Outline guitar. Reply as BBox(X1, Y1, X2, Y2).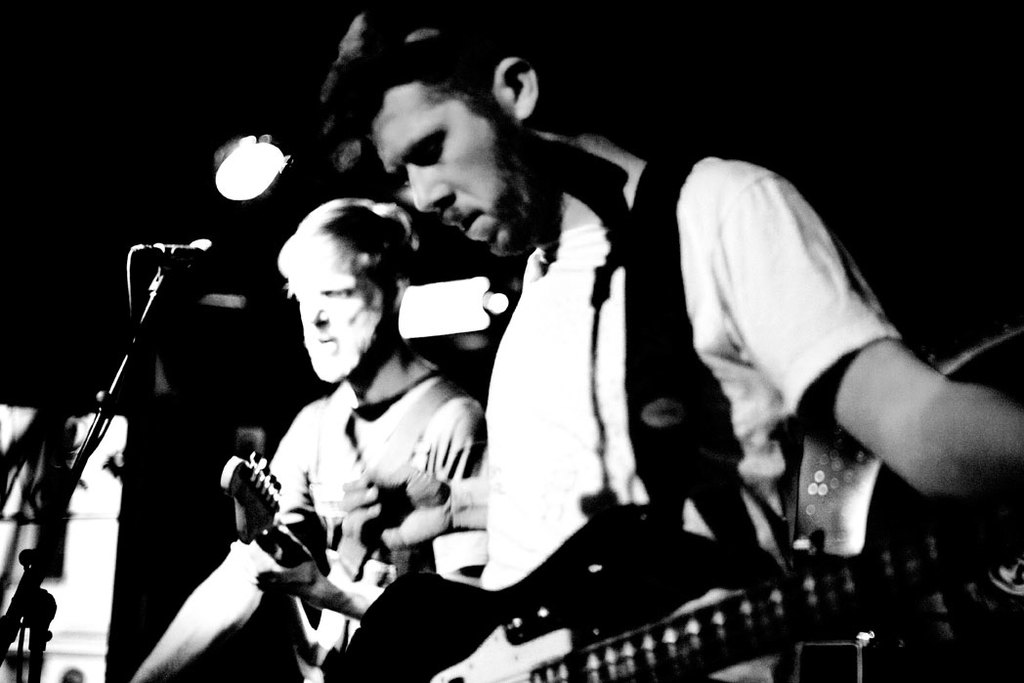
BBox(217, 463, 417, 672).
